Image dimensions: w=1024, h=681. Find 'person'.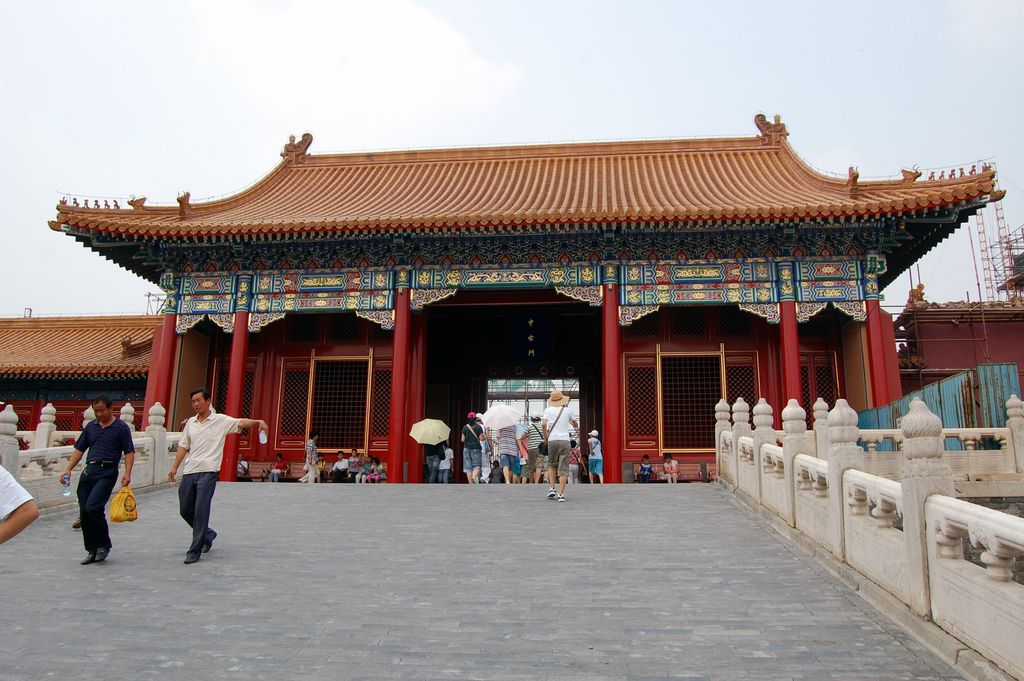
[584,423,605,482].
